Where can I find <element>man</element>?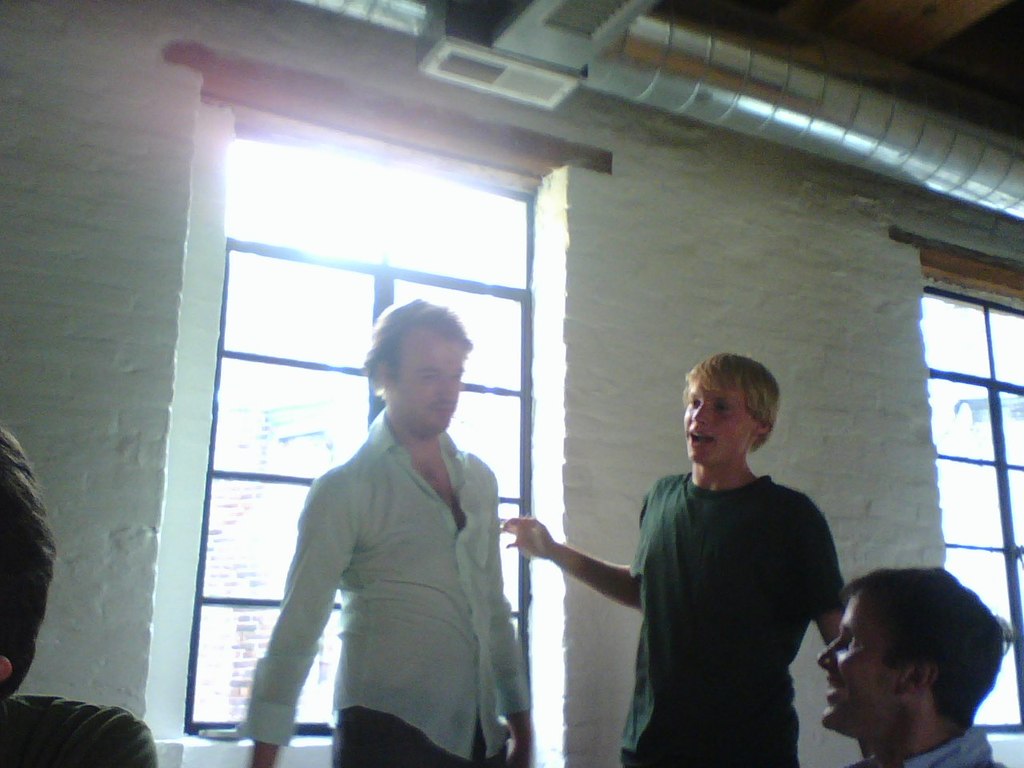
You can find it at l=818, t=566, r=1016, b=767.
